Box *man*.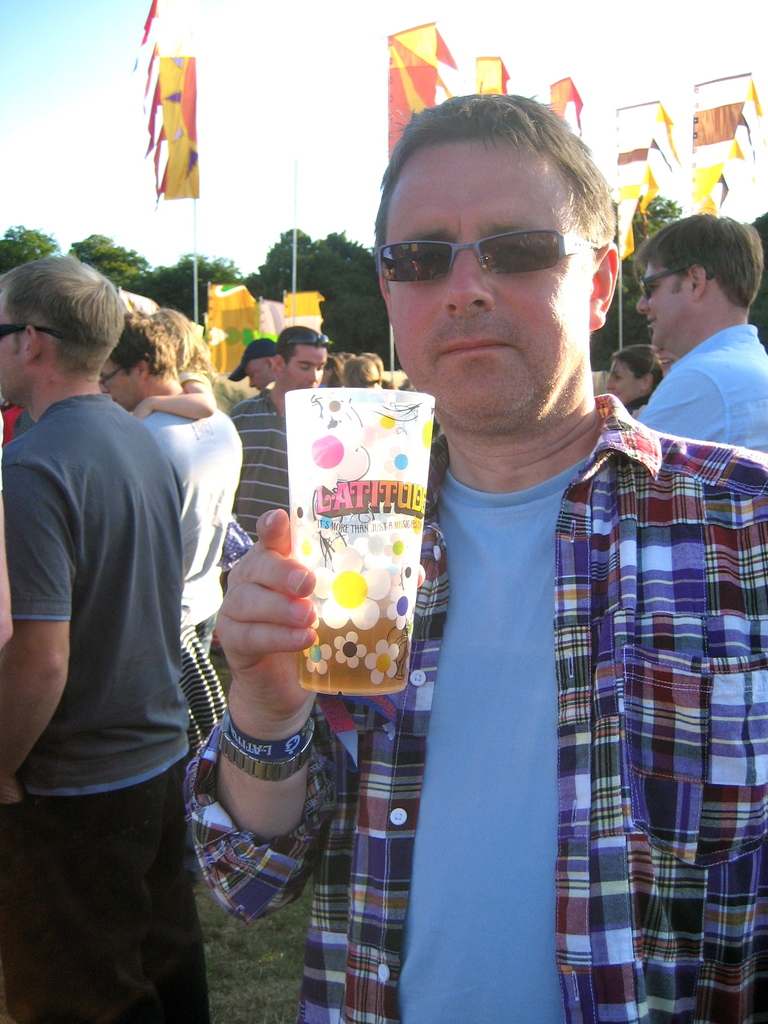
pyautogui.locateOnScreen(95, 312, 241, 653).
